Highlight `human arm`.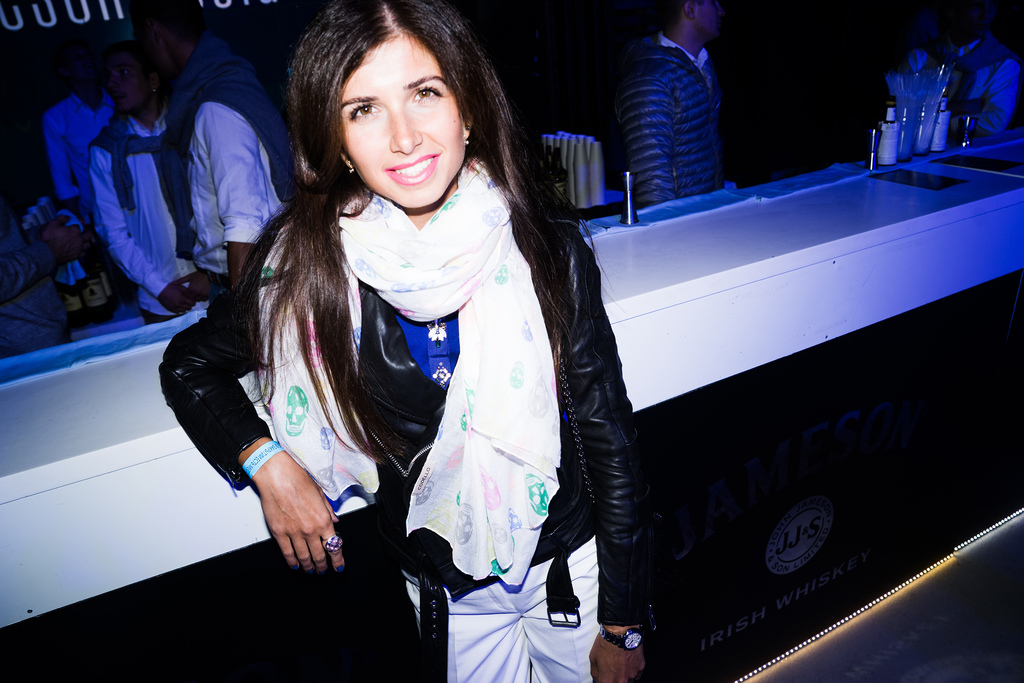
Highlighted region: crop(96, 136, 192, 318).
